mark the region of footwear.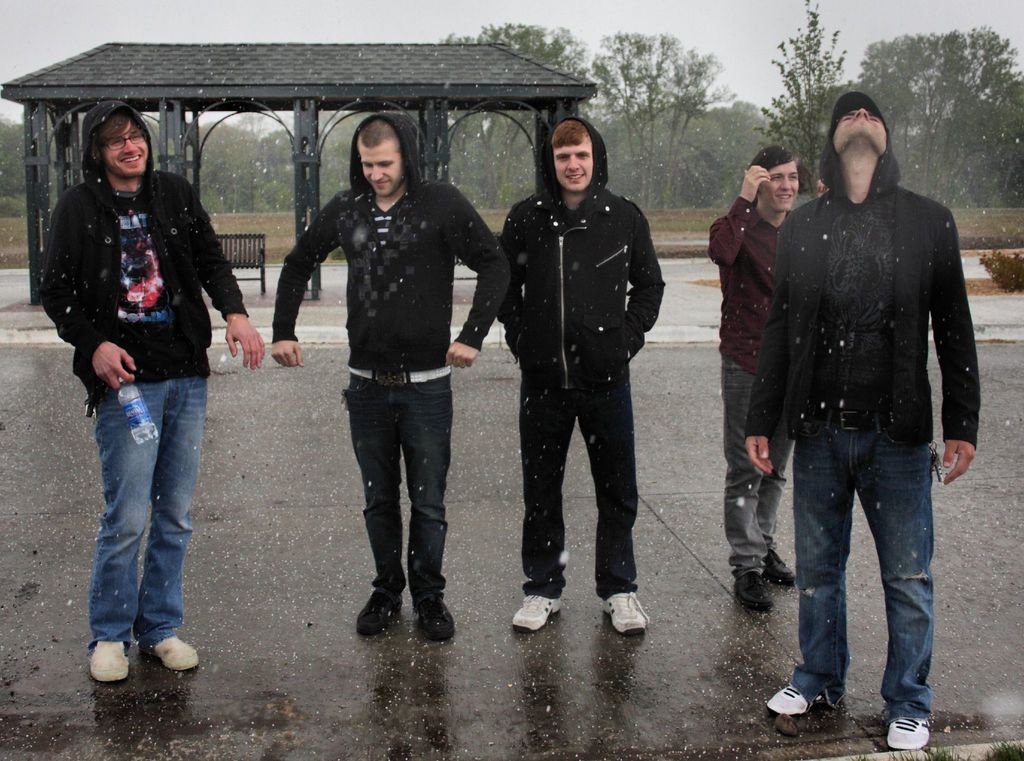
Region: box=[138, 638, 195, 669].
